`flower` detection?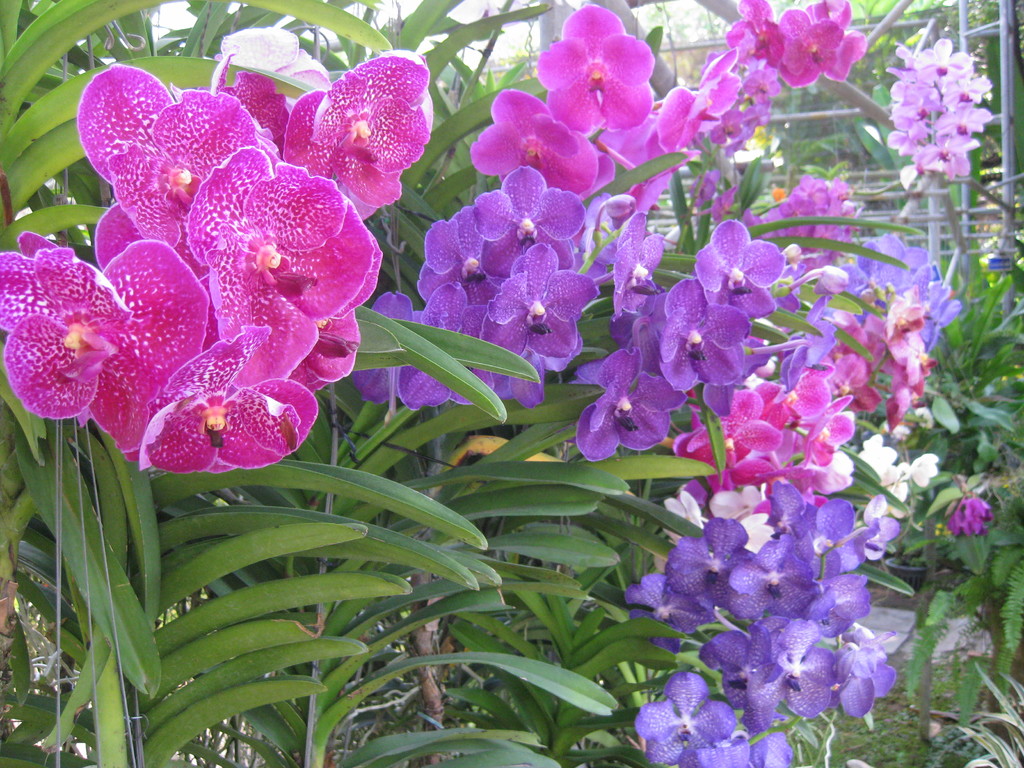
950 491 1002 537
